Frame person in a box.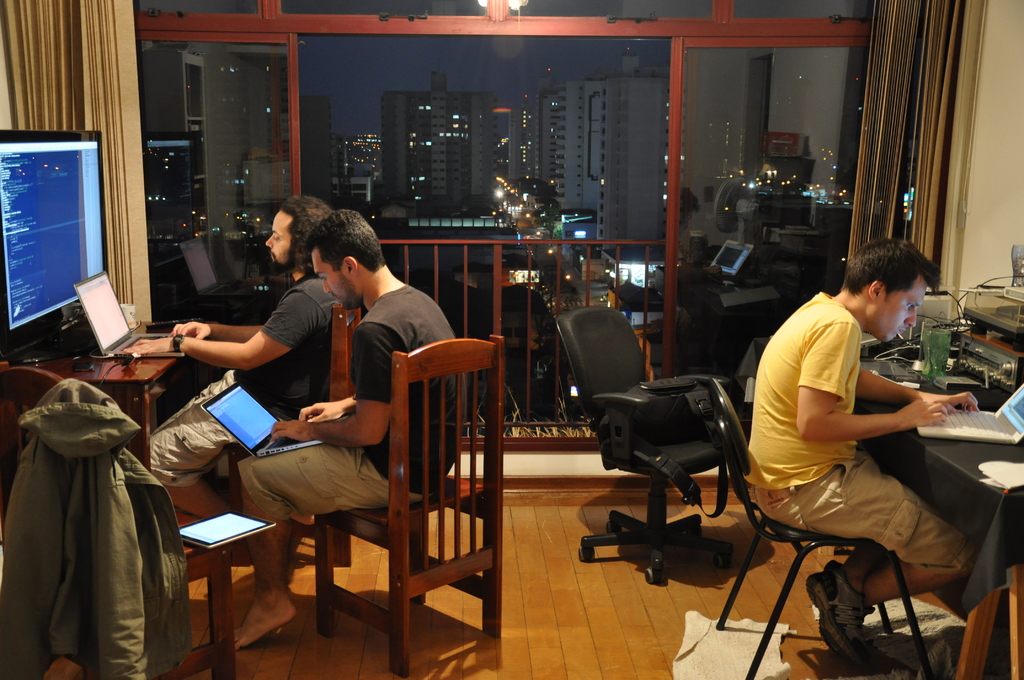
region(759, 223, 970, 672).
